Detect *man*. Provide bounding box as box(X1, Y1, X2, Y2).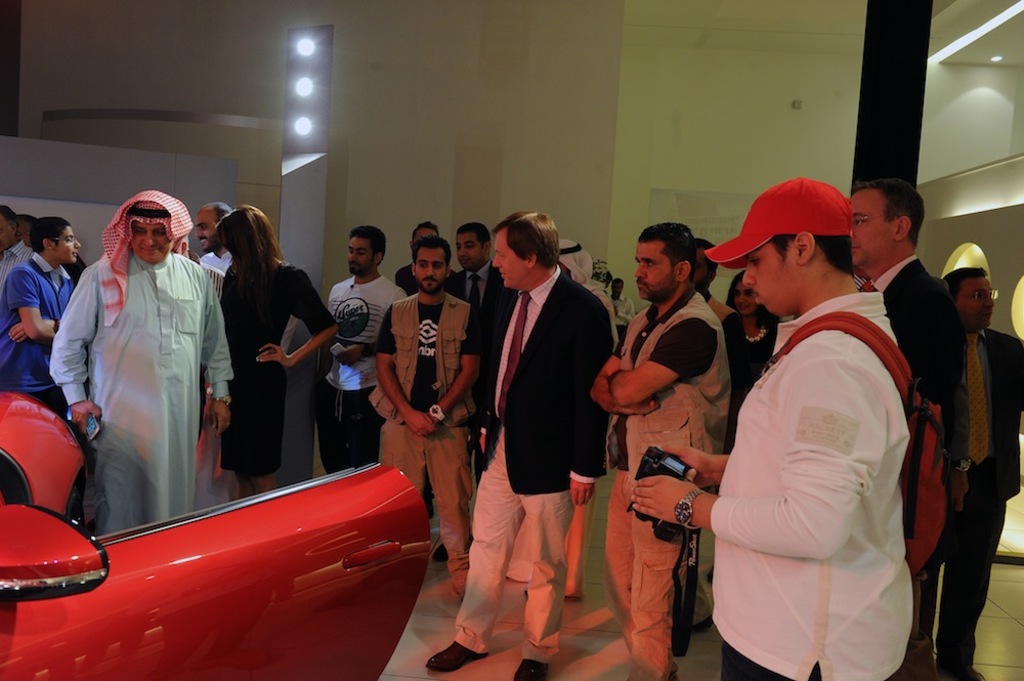
box(180, 201, 246, 490).
